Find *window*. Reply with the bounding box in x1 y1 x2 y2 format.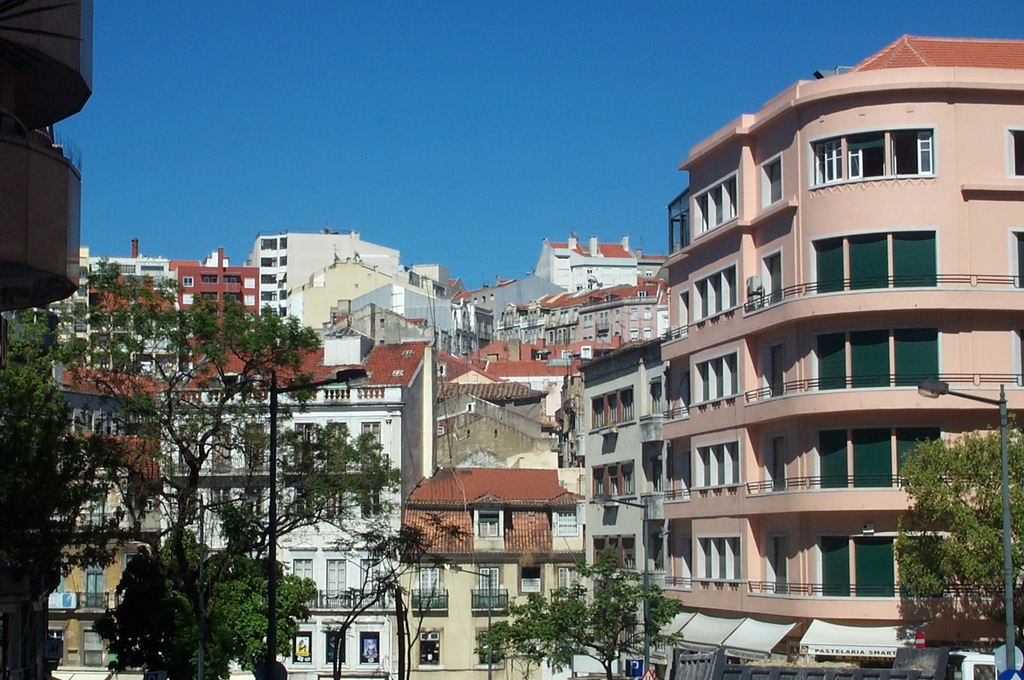
804 406 954 495.
